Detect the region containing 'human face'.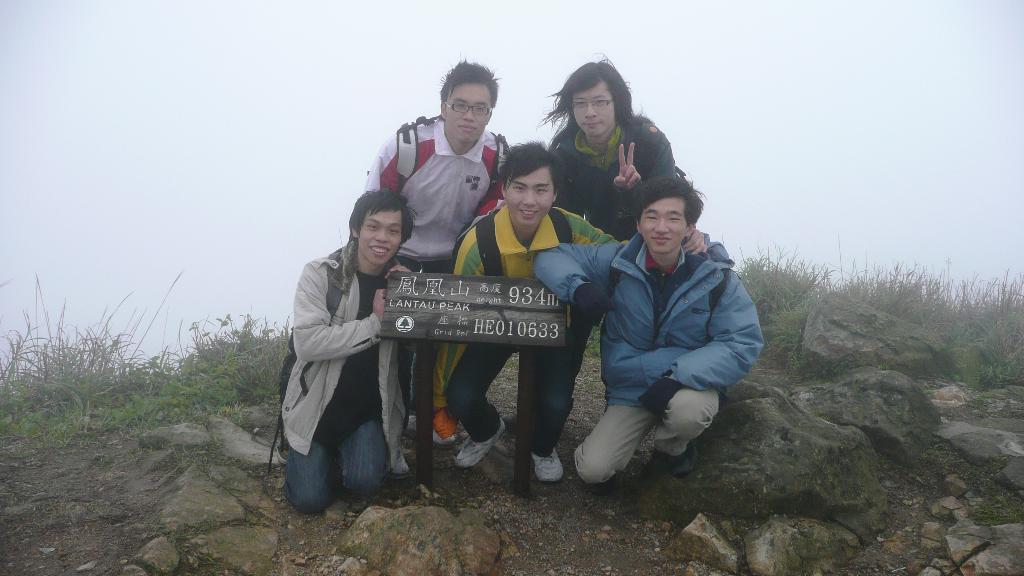
(504, 162, 558, 230).
